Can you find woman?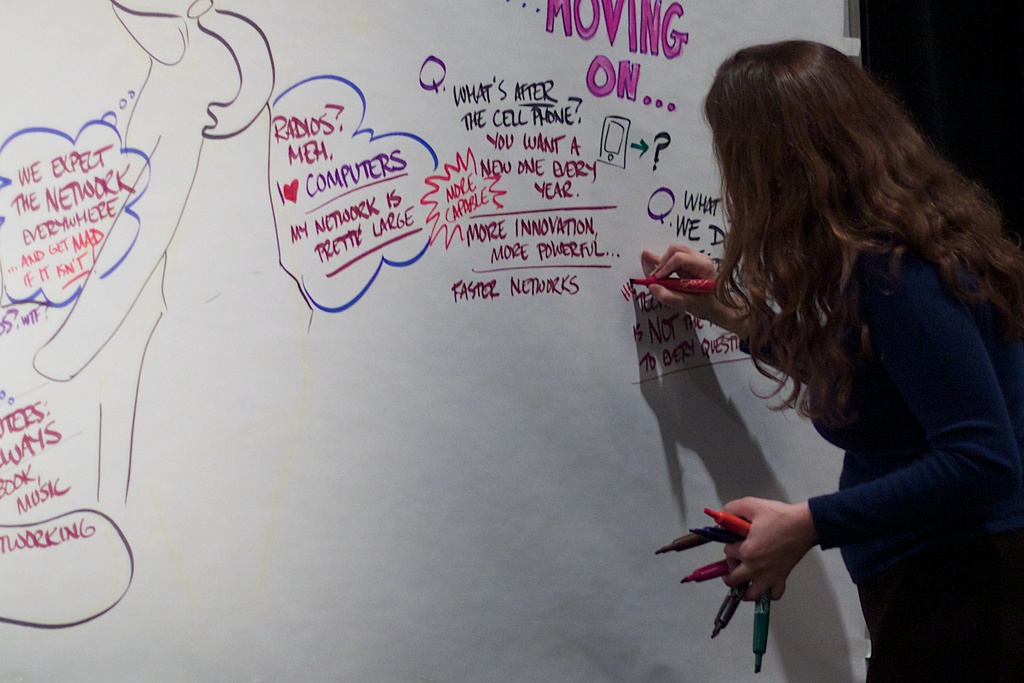
Yes, bounding box: [x1=614, y1=33, x2=994, y2=682].
